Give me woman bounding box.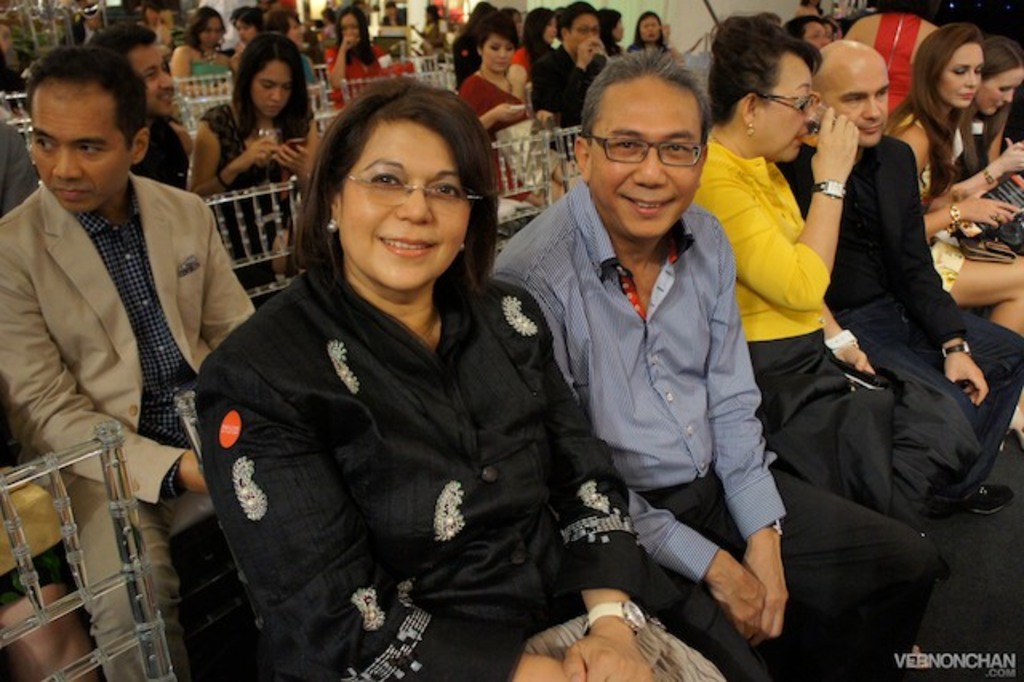
rect(320, 2, 410, 107).
